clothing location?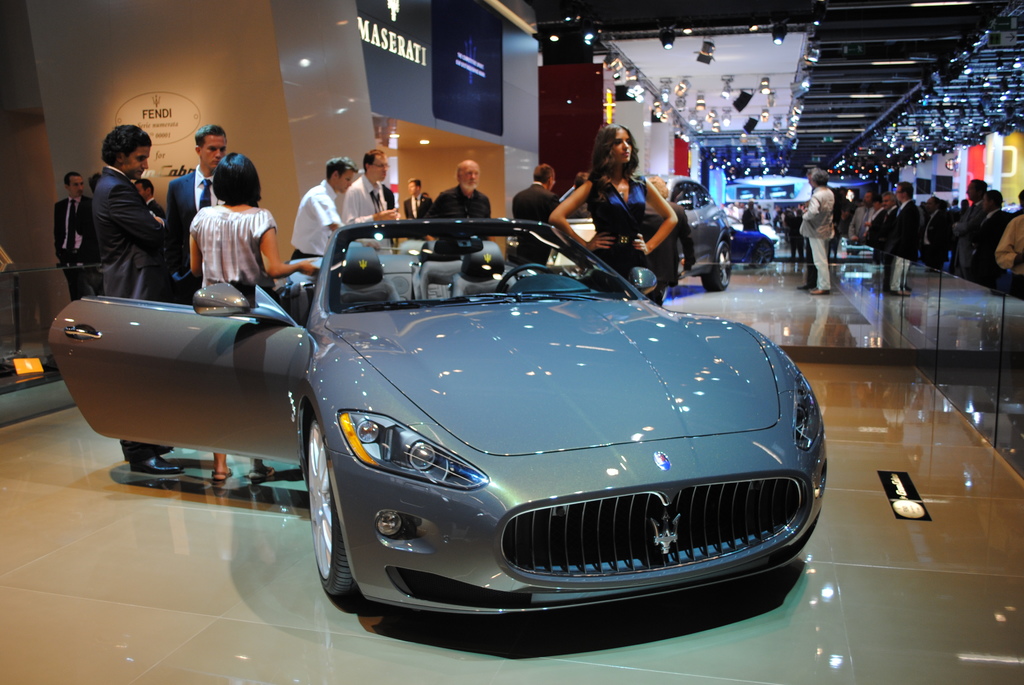
l=920, t=209, r=947, b=276
